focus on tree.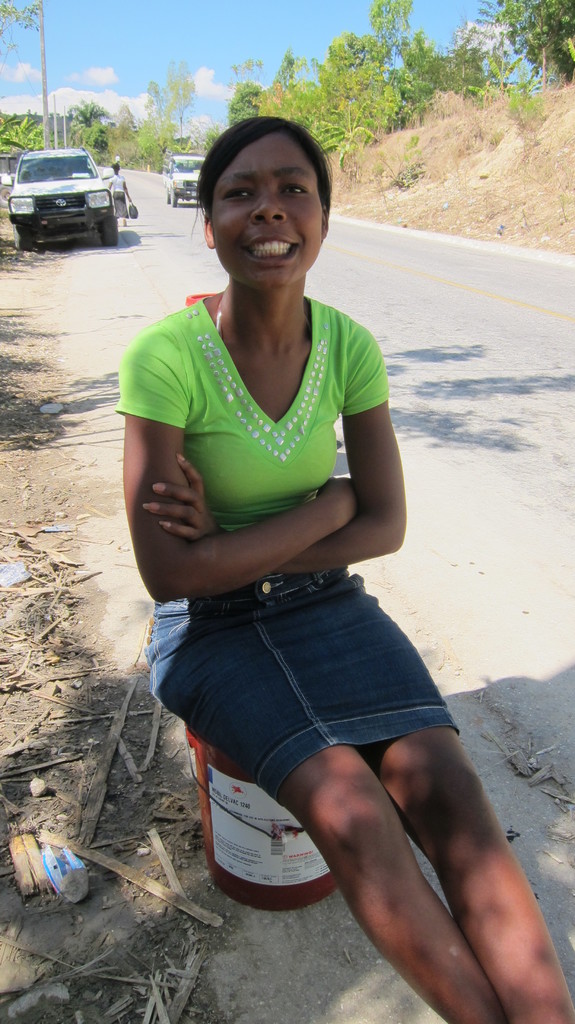
Focused at 67 99 106 154.
